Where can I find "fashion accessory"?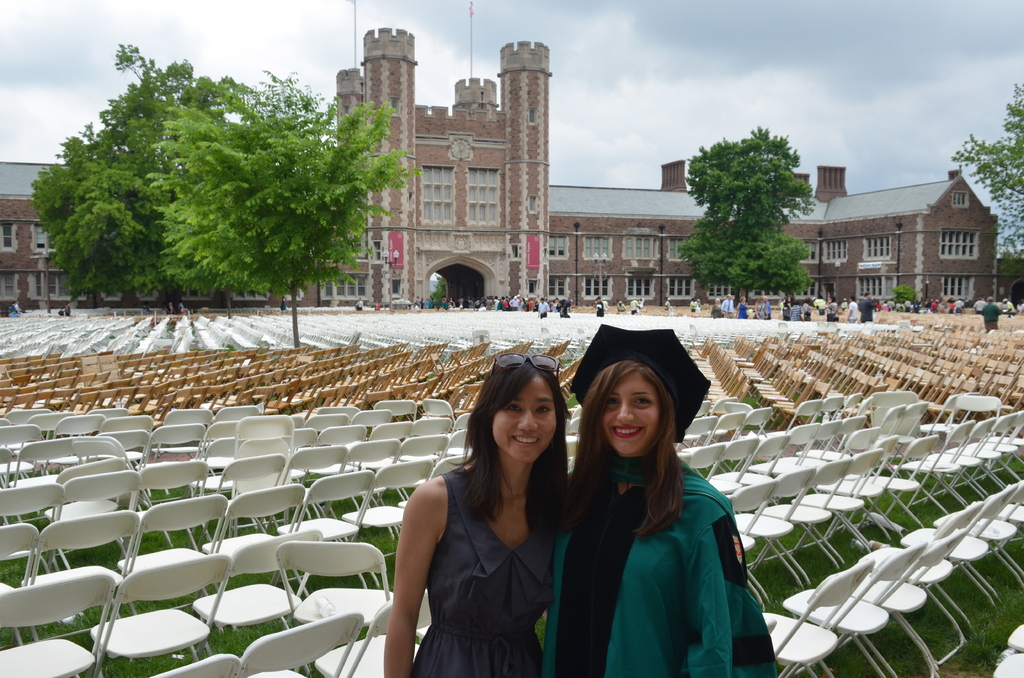
You can find it at select_region(890, 278, 910, 315).
